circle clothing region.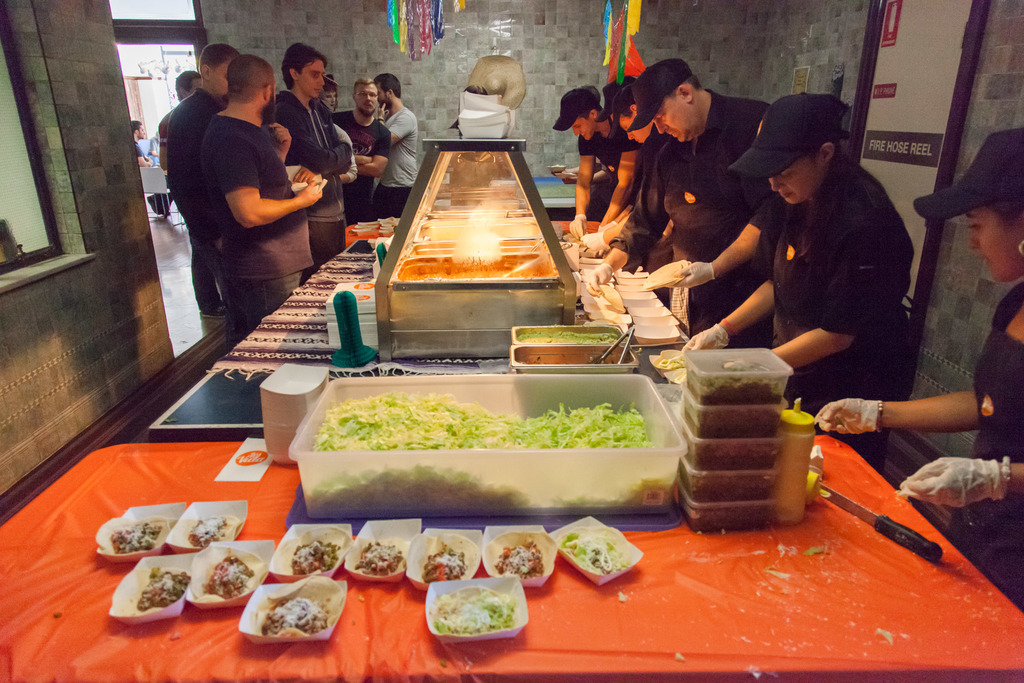
Region: [x1=614, y1=122, x2=684, y2=288].
